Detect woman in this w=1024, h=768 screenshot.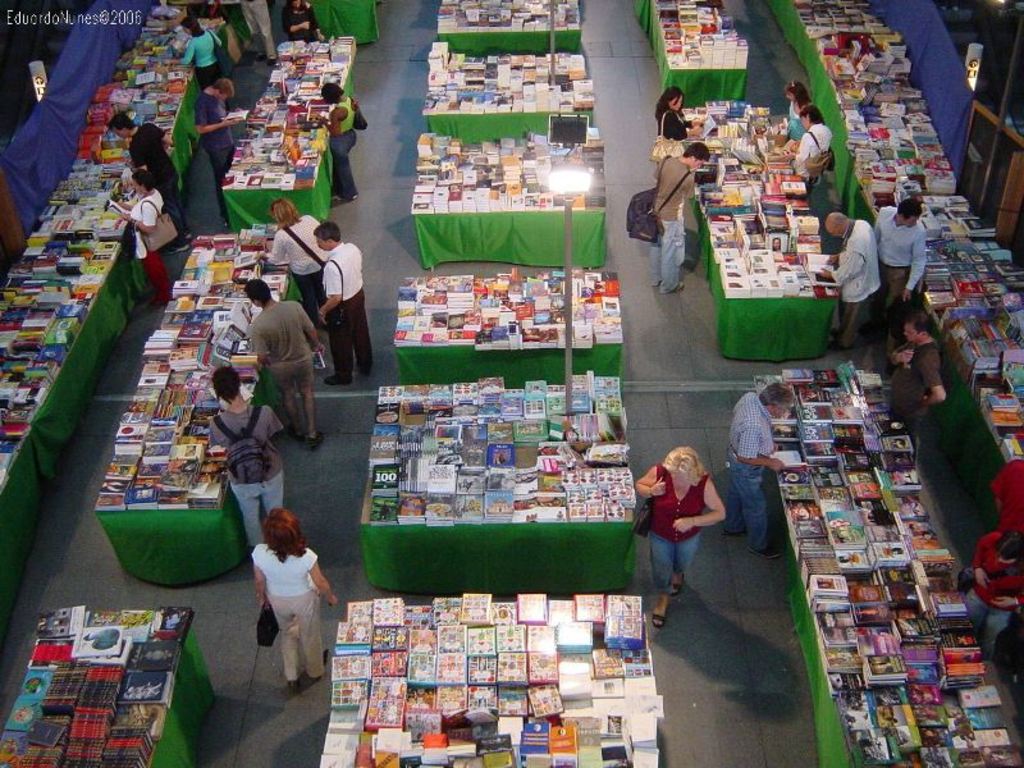
Detection: 172 18 227 90.
